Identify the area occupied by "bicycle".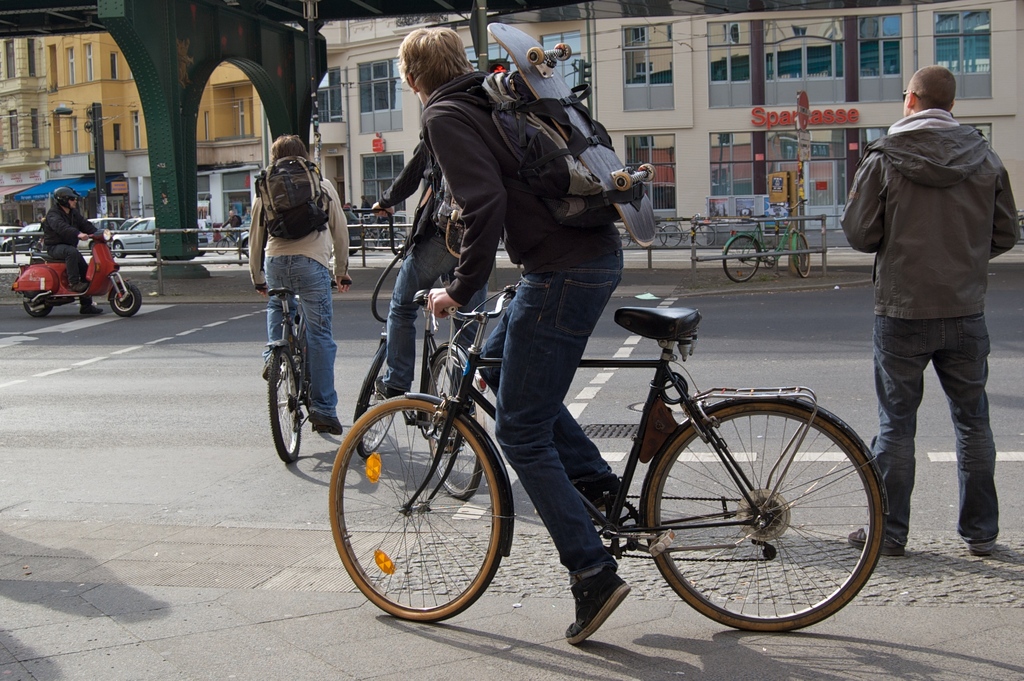
Area: left=346, top=190, right=494, bottom=506.
